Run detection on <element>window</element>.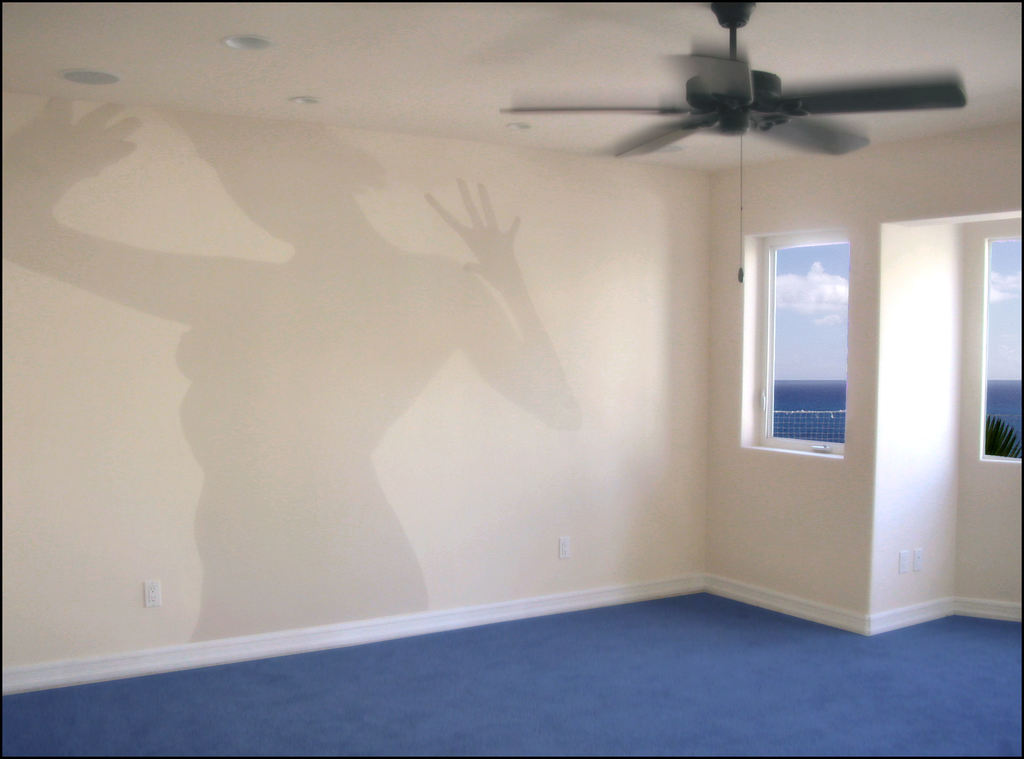
Result: Rect(965, 224, 1023, 480).
